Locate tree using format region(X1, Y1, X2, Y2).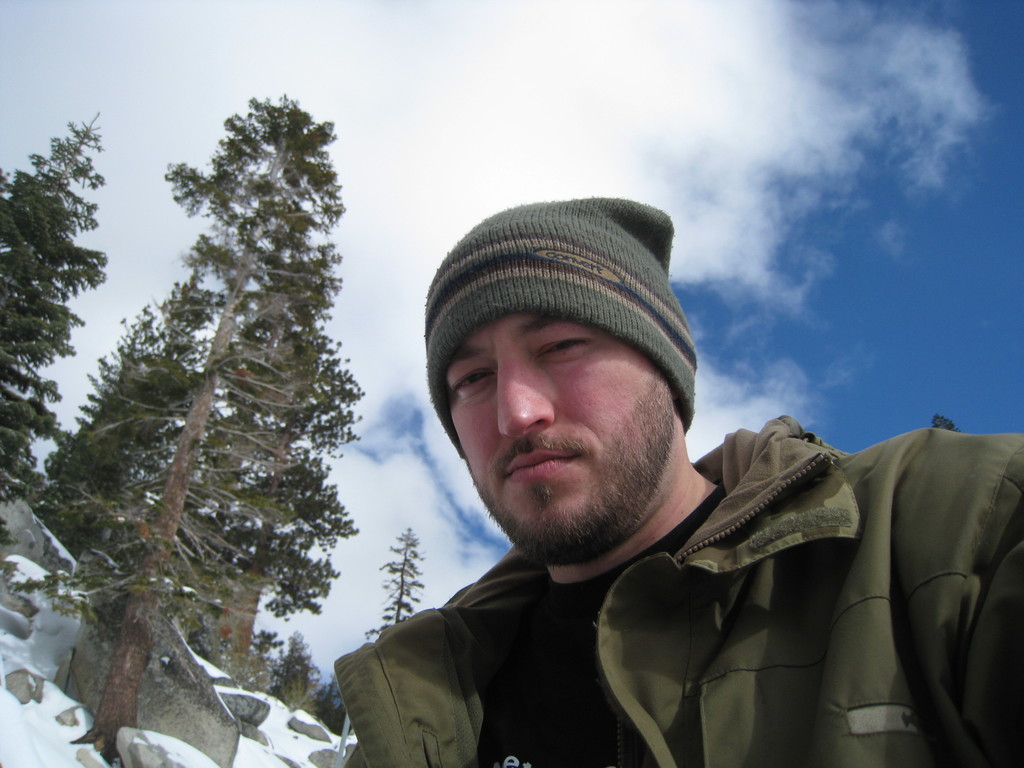
region(43, 272, 221, 571).
